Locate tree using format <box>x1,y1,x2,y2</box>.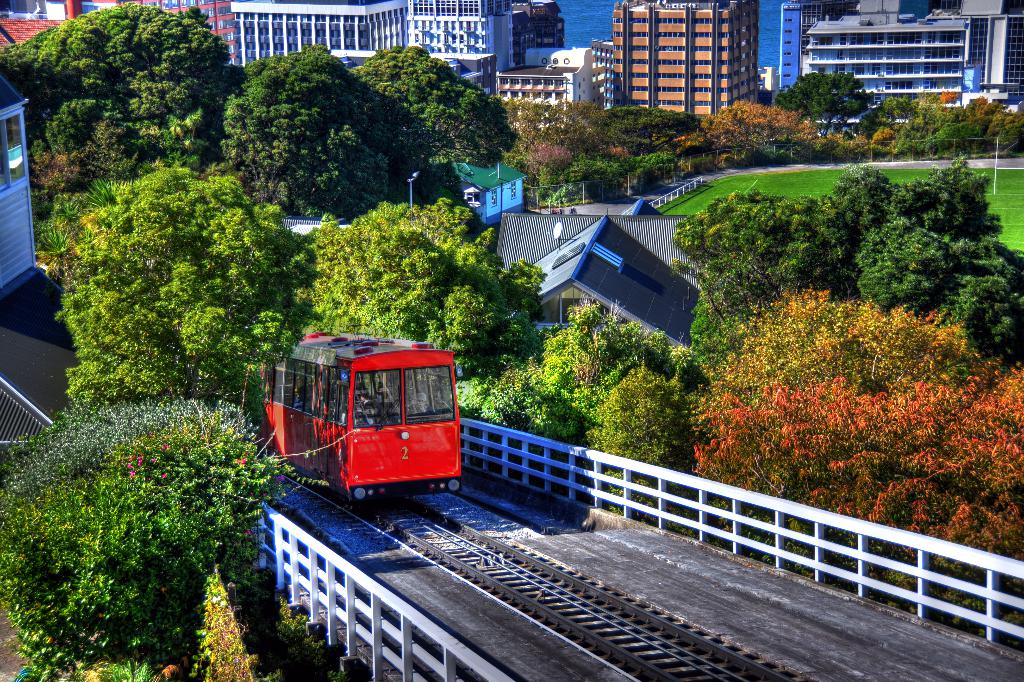
<box>292,197,545,377</box>.
